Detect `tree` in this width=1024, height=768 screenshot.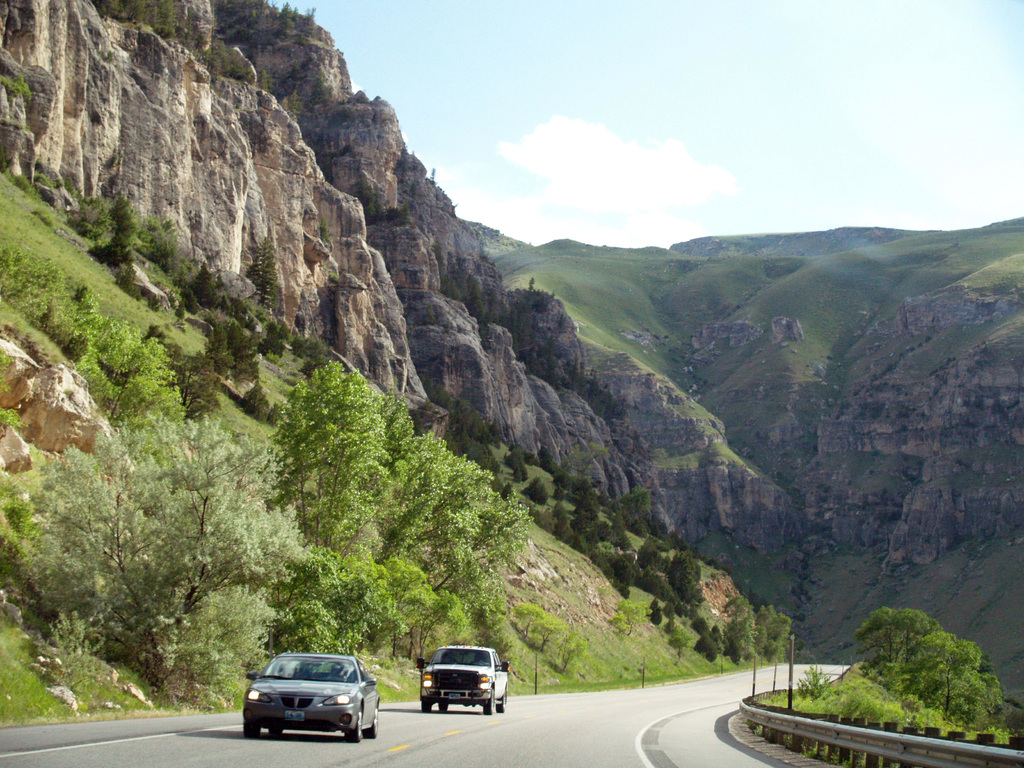
Detection: [610,598,650,638].
